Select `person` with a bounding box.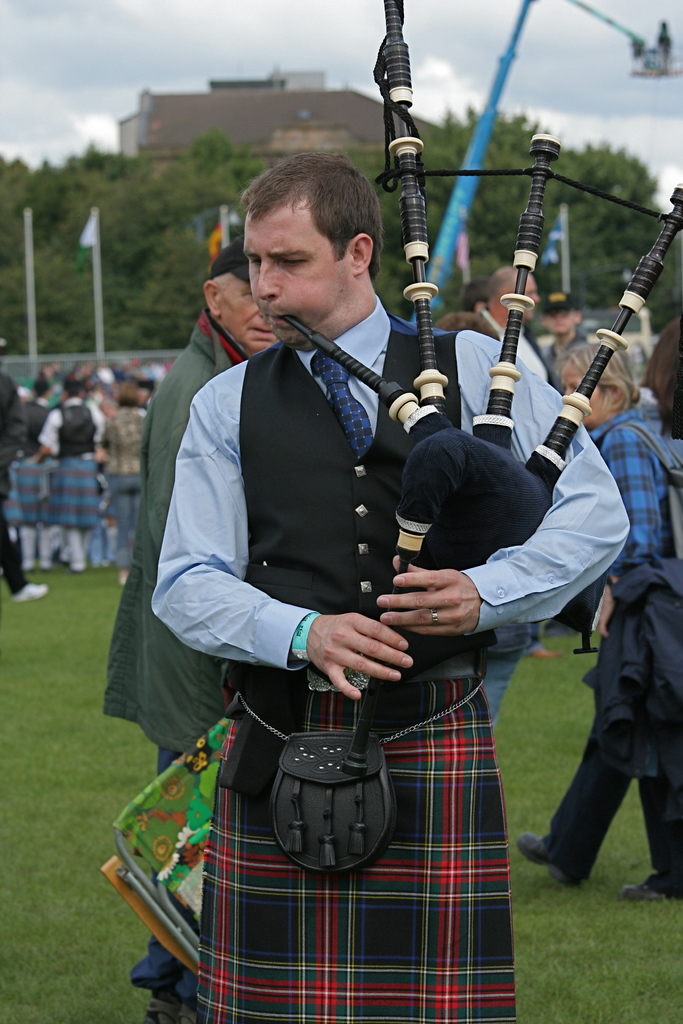
<box>458,265,497,301</box>.
